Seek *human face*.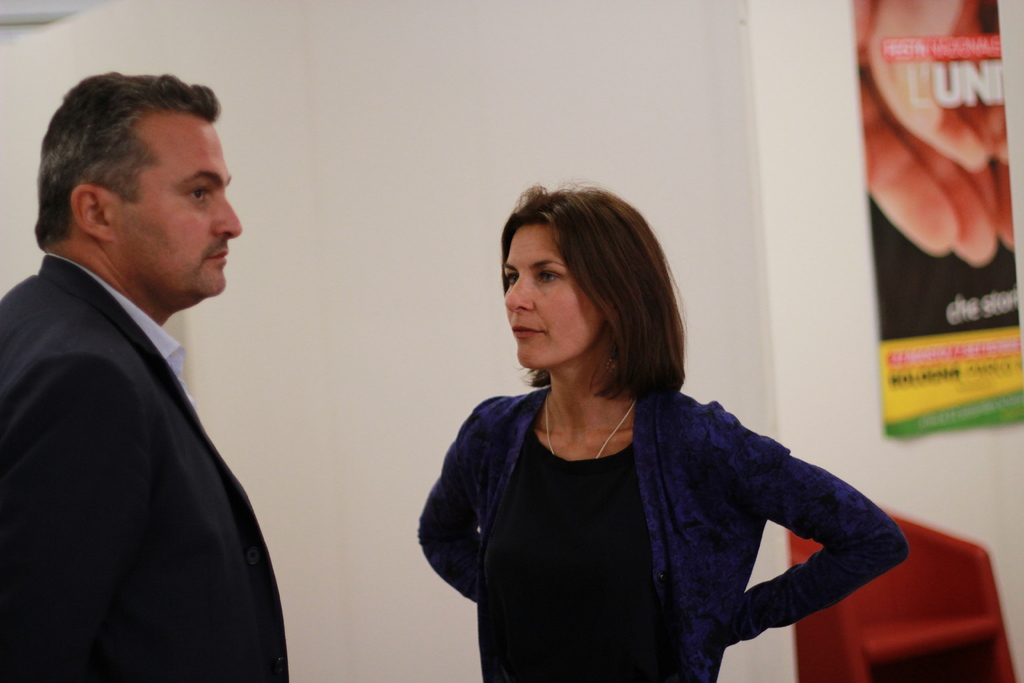
detection(506, 228, 605, 367).
